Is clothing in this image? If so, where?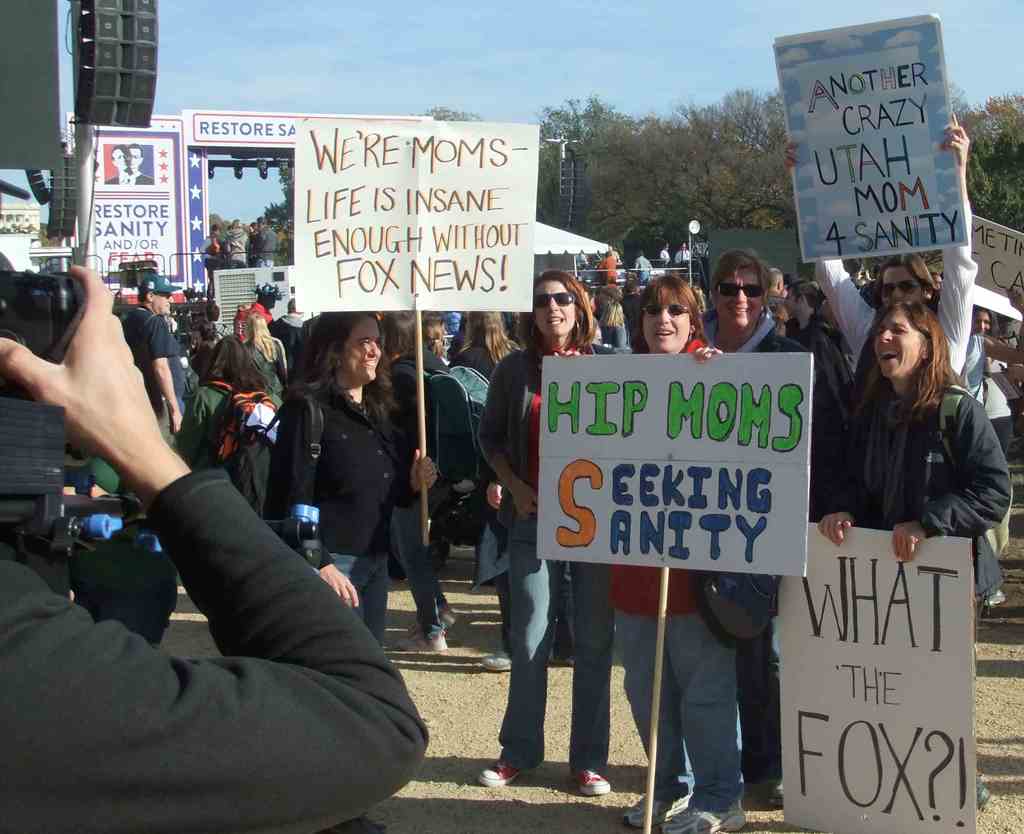
Yes, at select_region(207, 347, 271, 410).
